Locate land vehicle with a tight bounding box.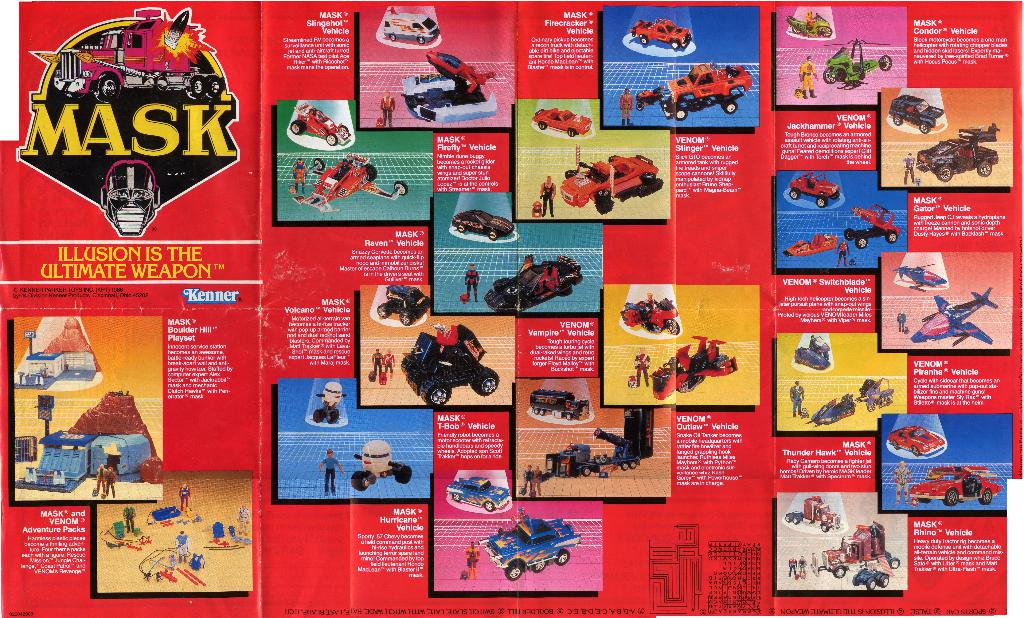
BBox(619, 293, 681, 333).
